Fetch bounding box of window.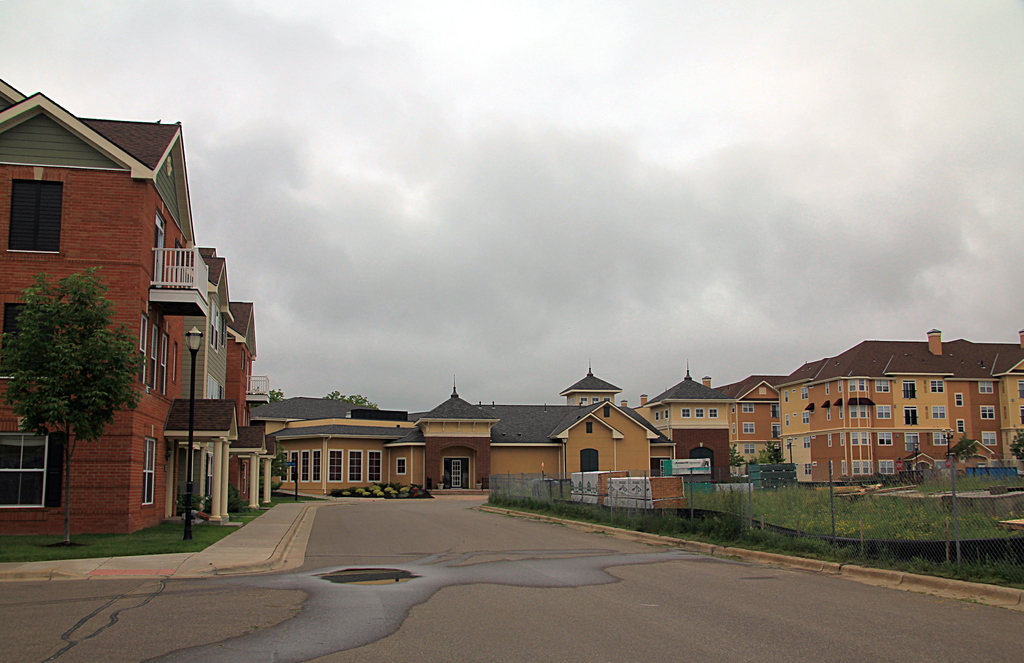
Bbox: (left=396, top=459, right=405, bottom=475).
